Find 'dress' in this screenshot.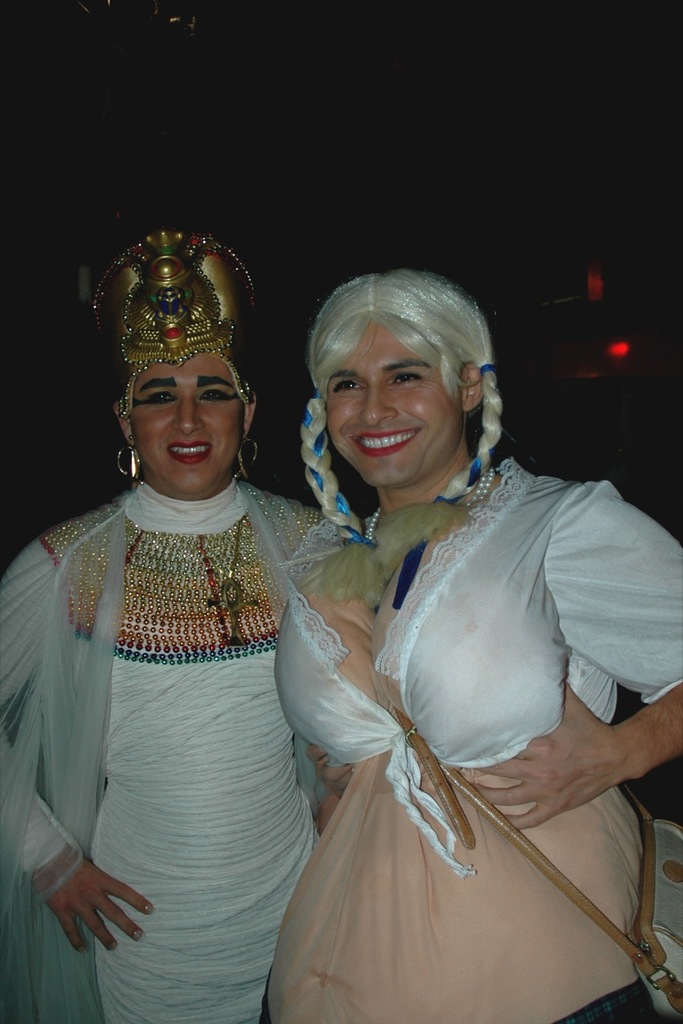
The bounding box for 'dress' is (0, 476, 322, 1023).
